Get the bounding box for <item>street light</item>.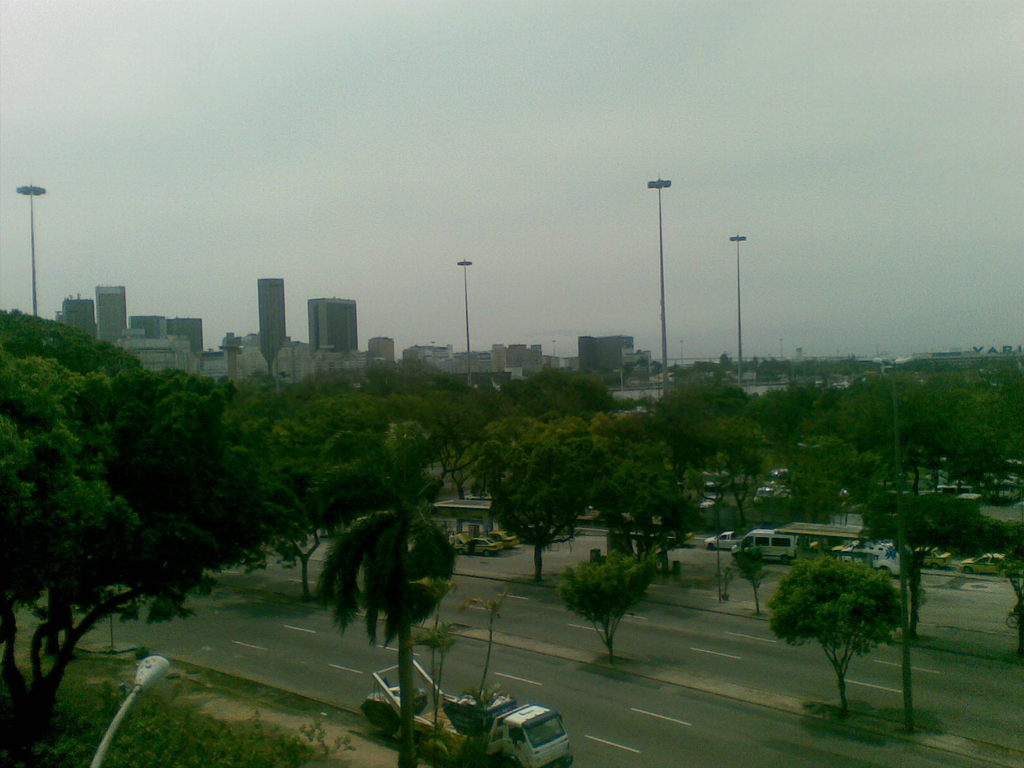
Rect(456, 259, 472, 387).
